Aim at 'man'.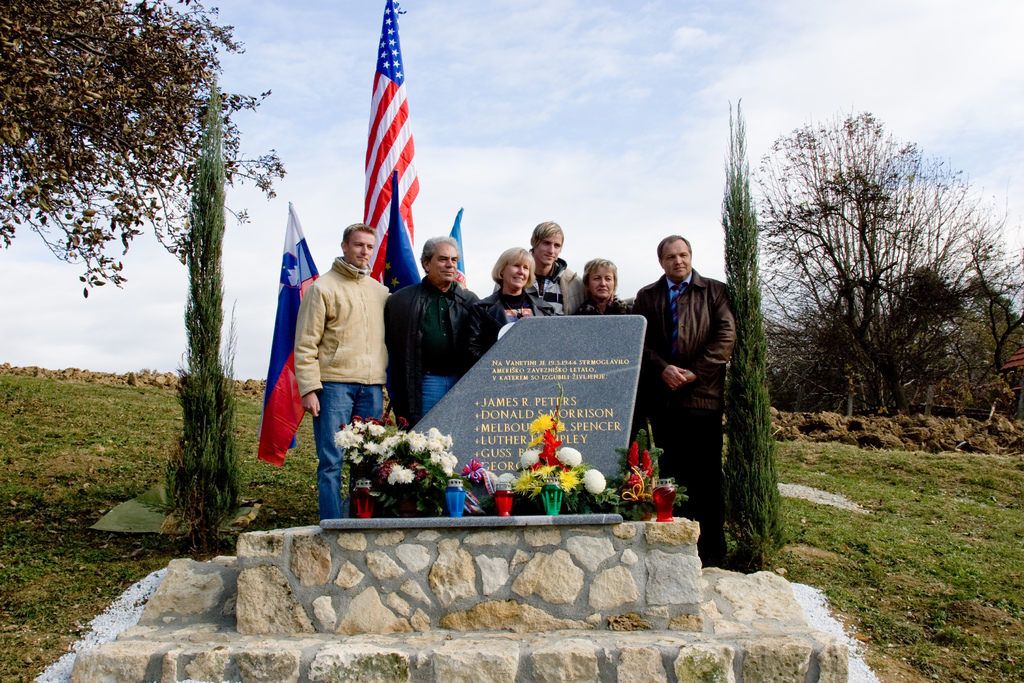
Aimed at Rect(634, 230, 751, 580).
